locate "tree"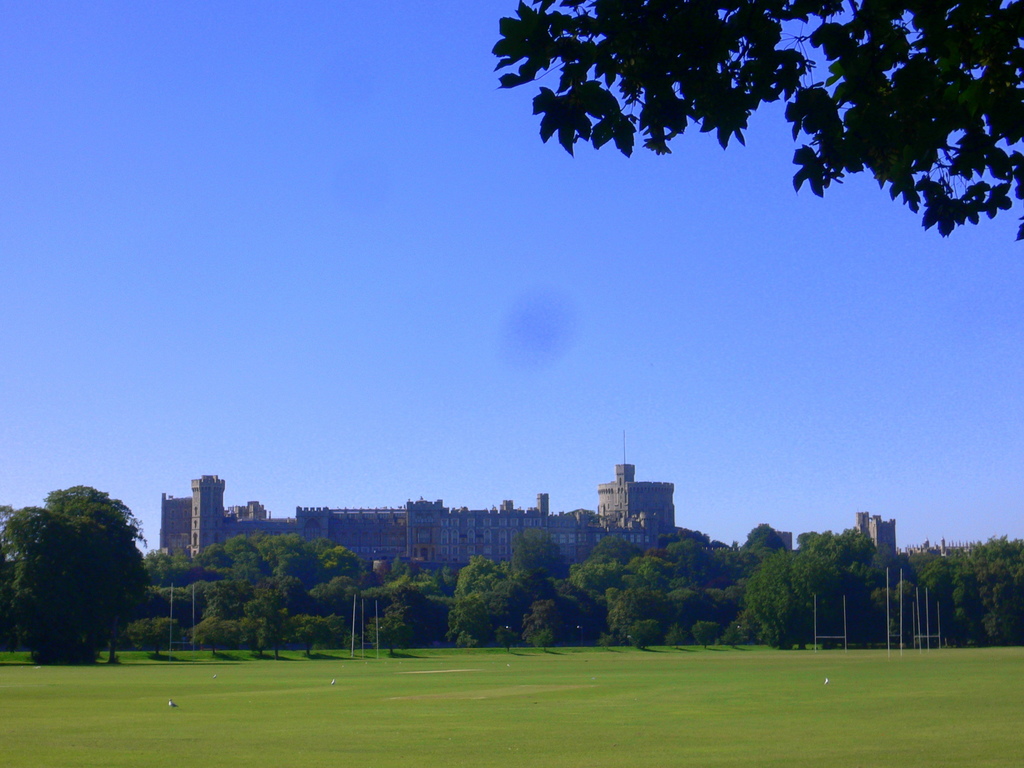
<bbox>668, 622, 691, 648</bbox>
